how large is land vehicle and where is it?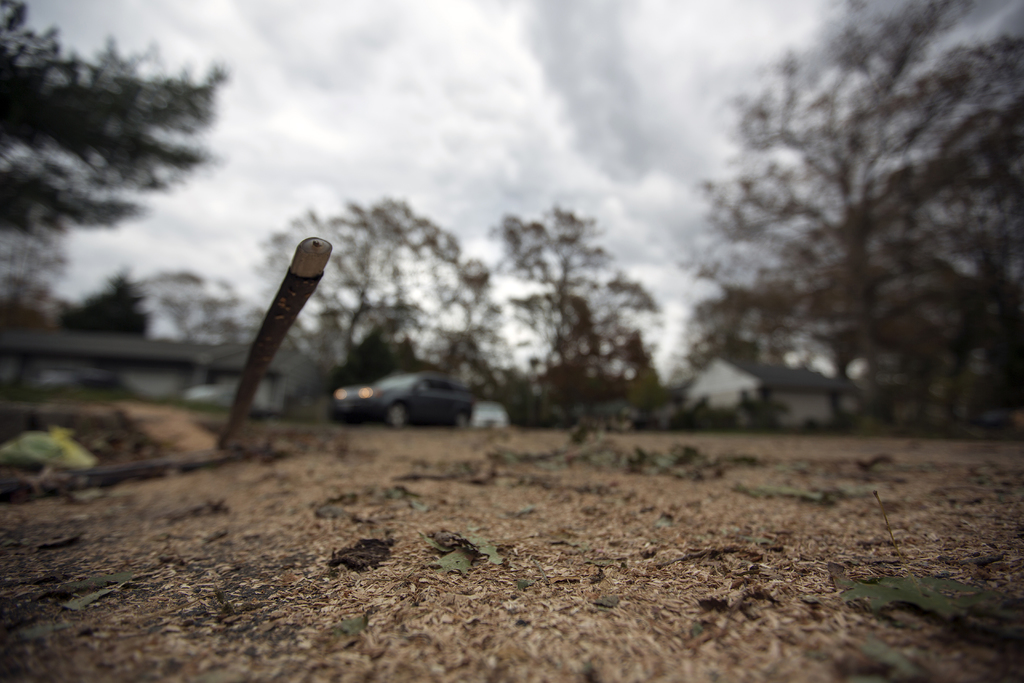
Bounding box: <bbox>344, 365, 482, 425</bbox>.
